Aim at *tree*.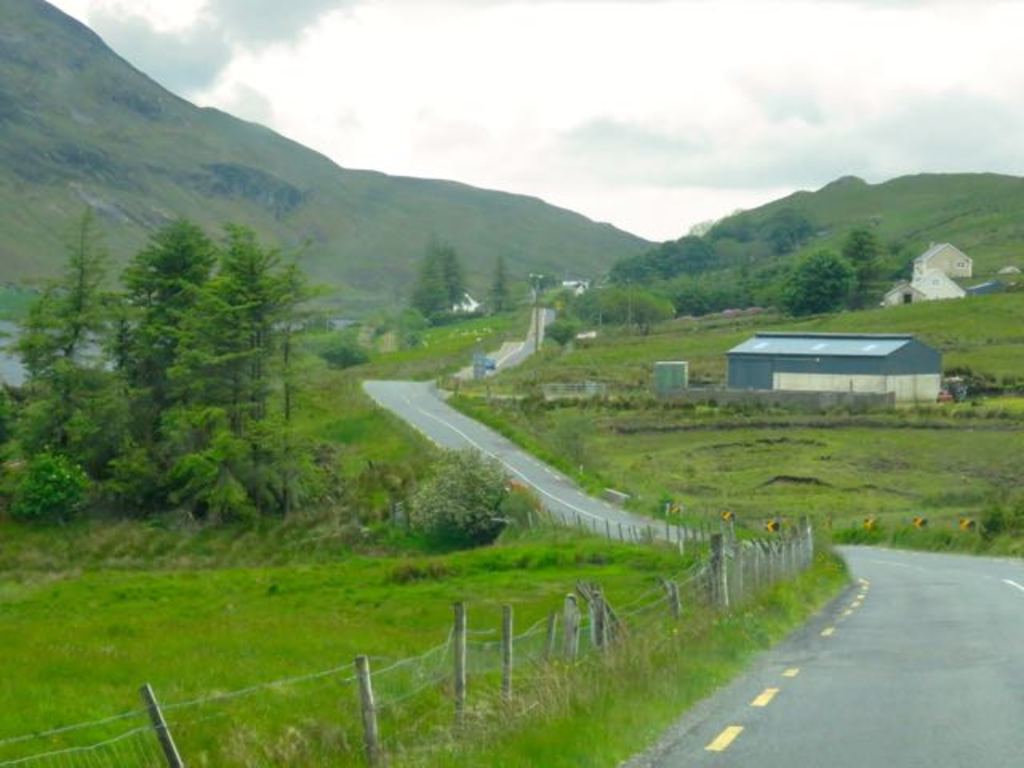
Aimed at left=440, top=245, right=459, bottom=302.
